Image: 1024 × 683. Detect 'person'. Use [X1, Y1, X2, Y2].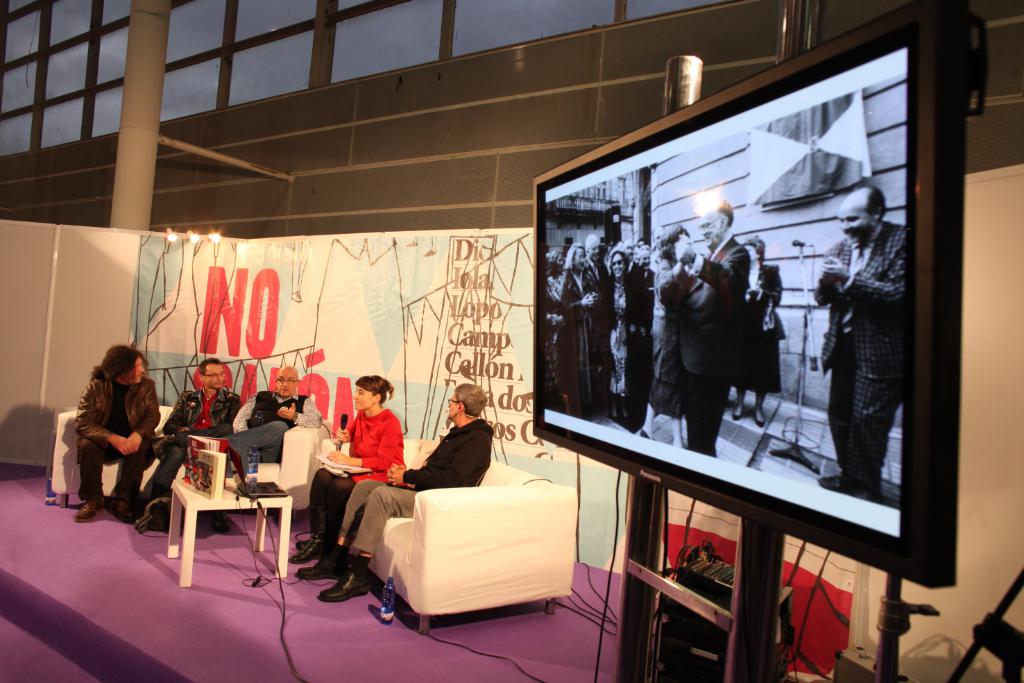
[125, 355, 250, 523].
